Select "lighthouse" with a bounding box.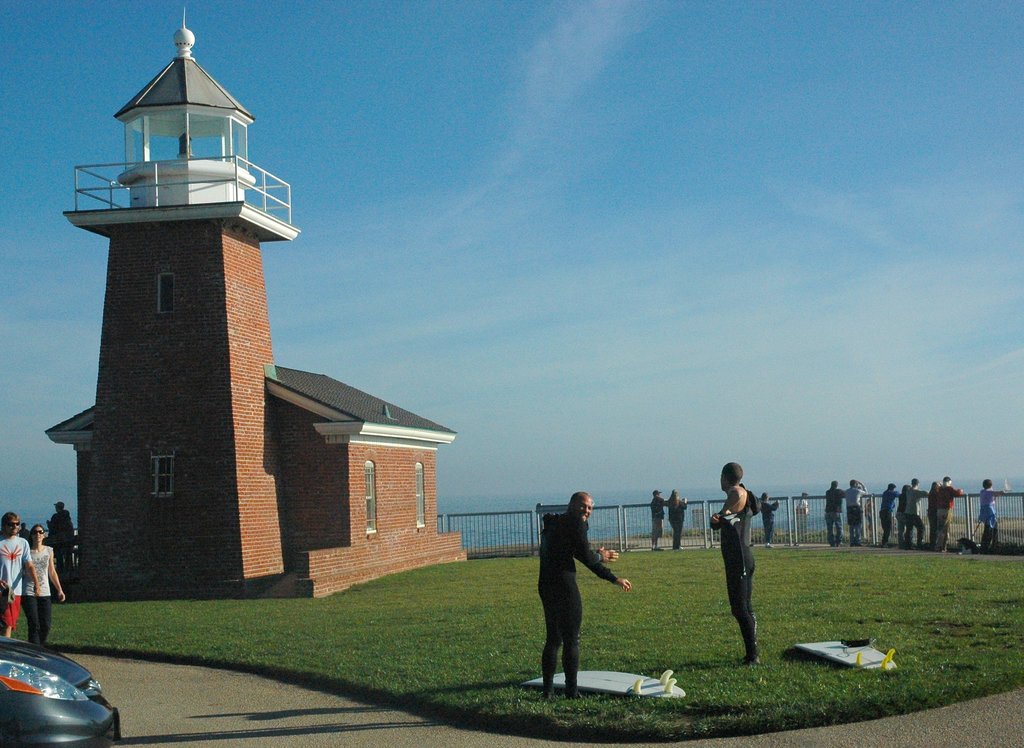
bbox=[35, 26, 362, 602].
